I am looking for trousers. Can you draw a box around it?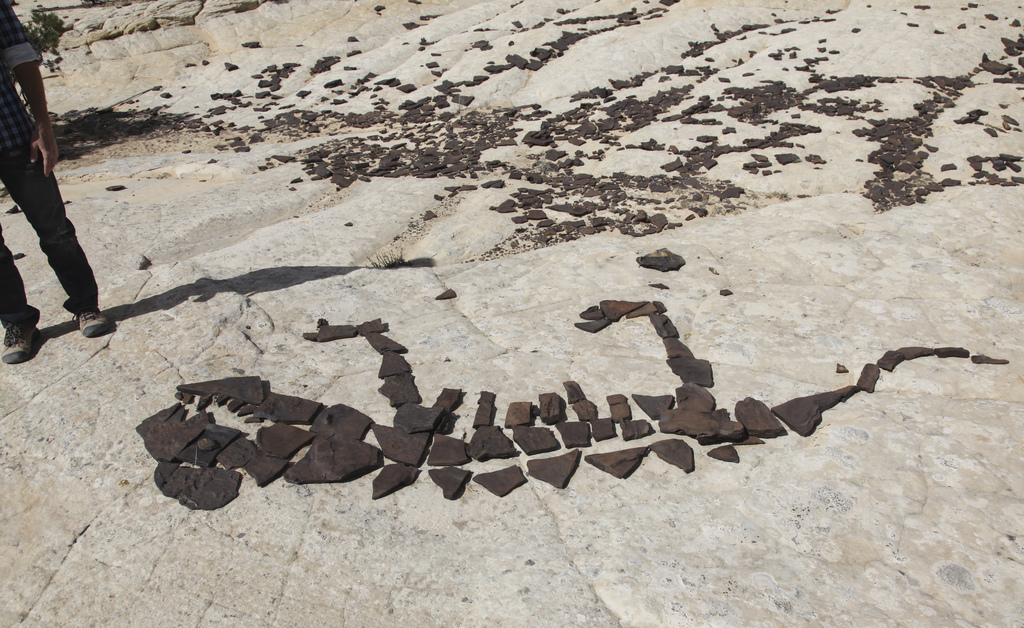
Sure, the bounding box is (6, 90, 90, 319).
